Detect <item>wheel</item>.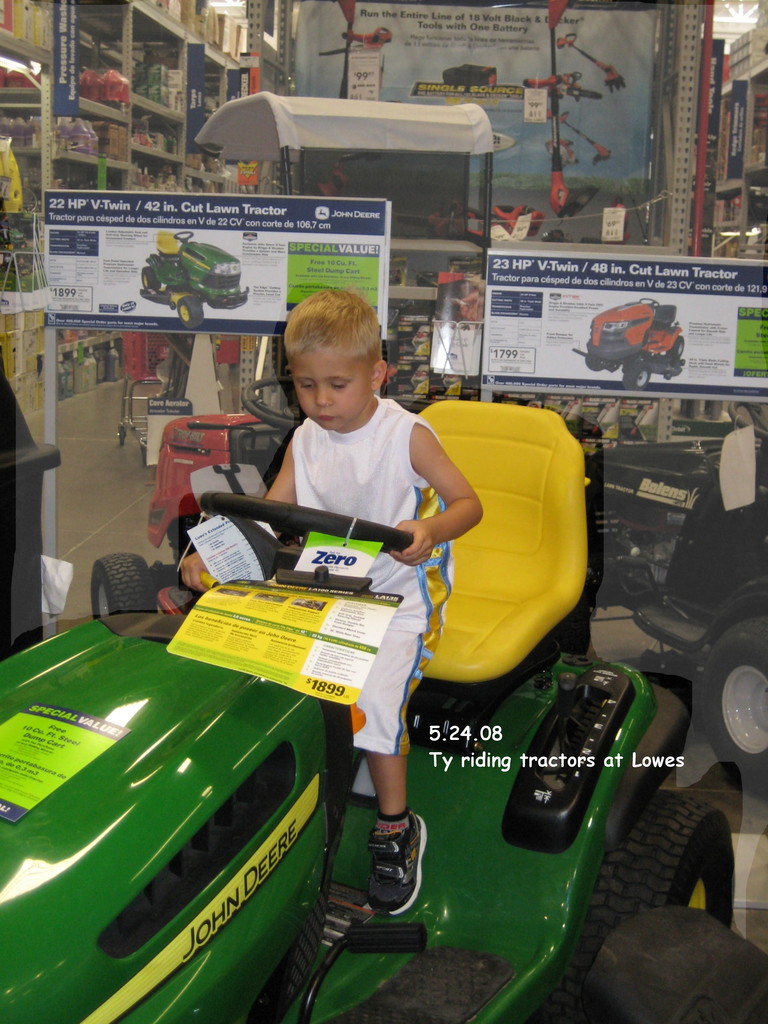
Detected at rect(593, 773, 745, 1017).
